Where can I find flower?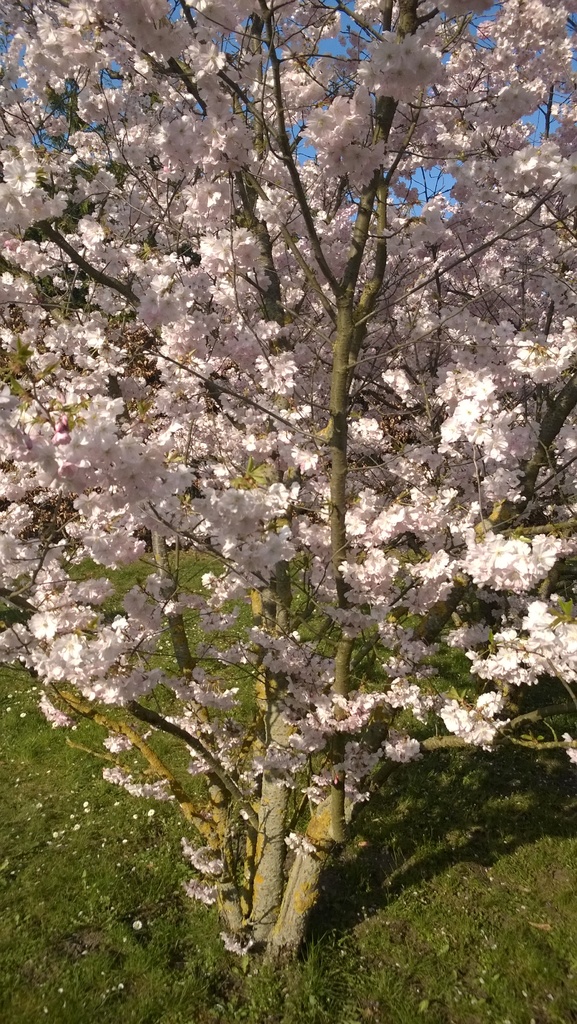
You can find it at 217 929 267 955.
